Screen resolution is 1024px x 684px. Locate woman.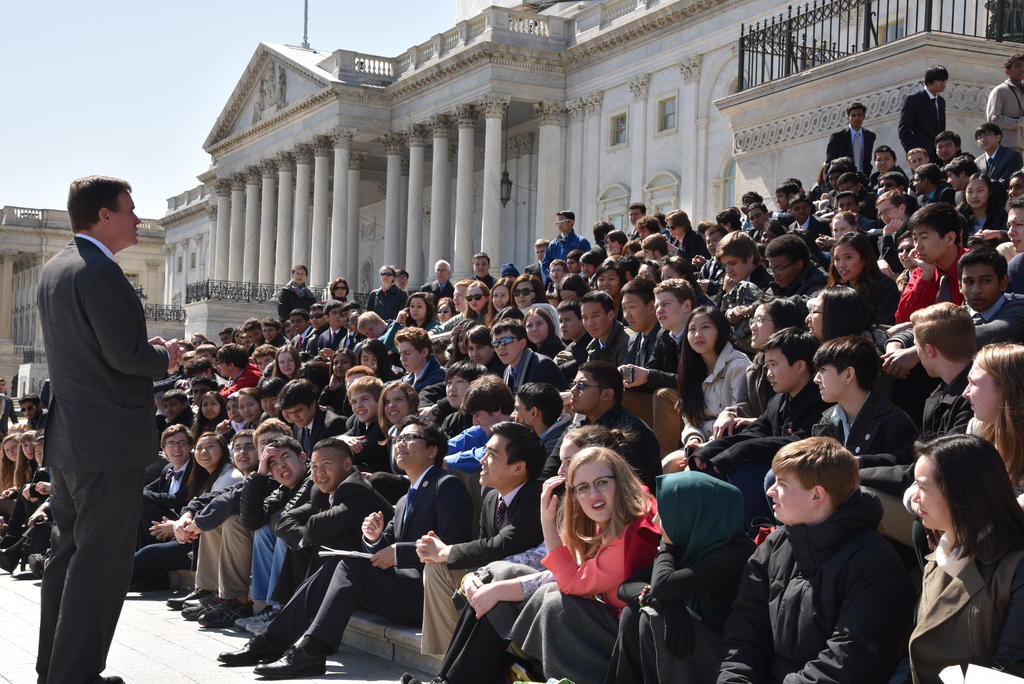
left=540, top=443, right=666, bottom=641.
